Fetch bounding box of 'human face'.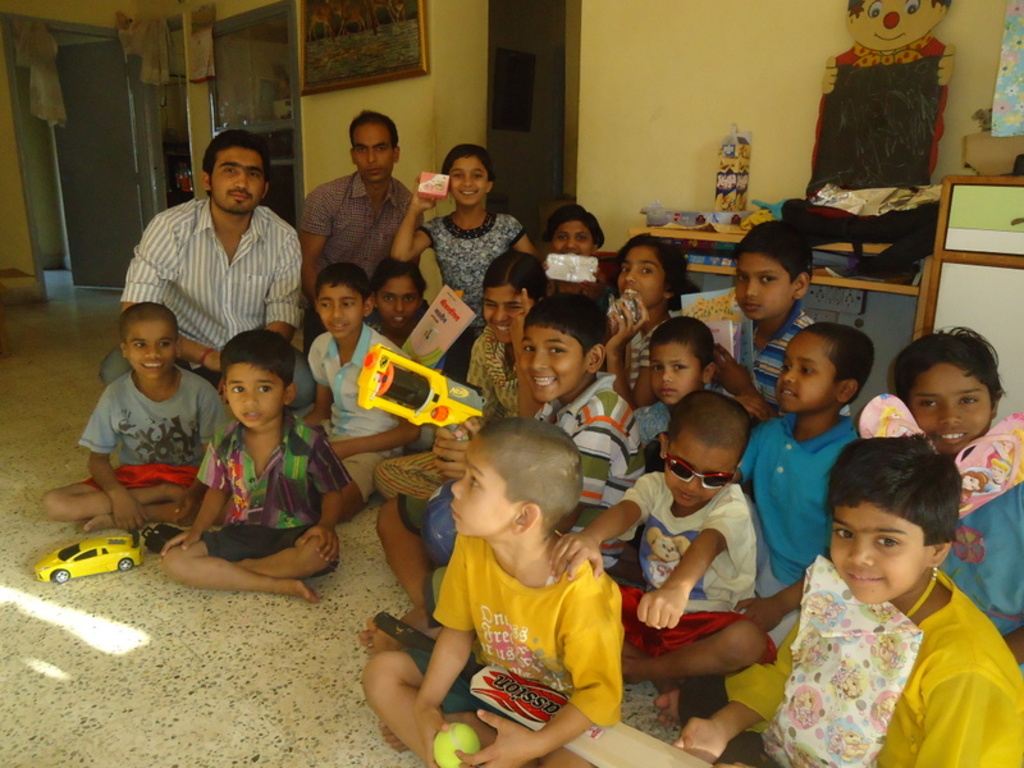
Bbox: [x1=448, y1=157, x2=490, y2=212].
